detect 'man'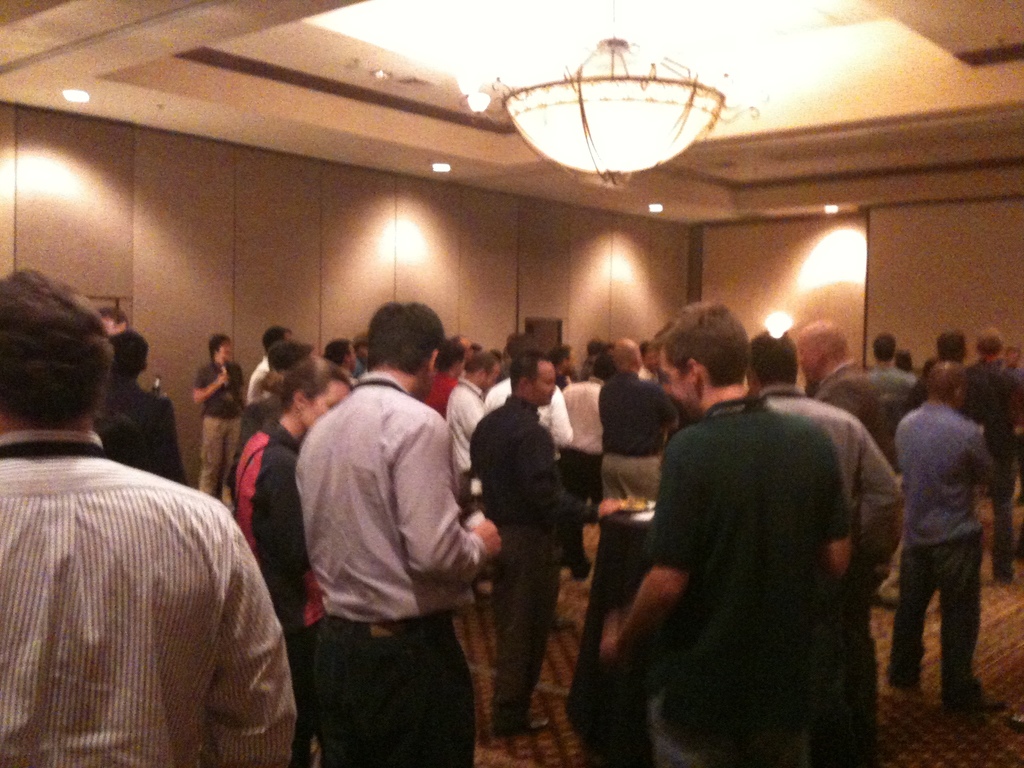
0, 272, 300, 767
